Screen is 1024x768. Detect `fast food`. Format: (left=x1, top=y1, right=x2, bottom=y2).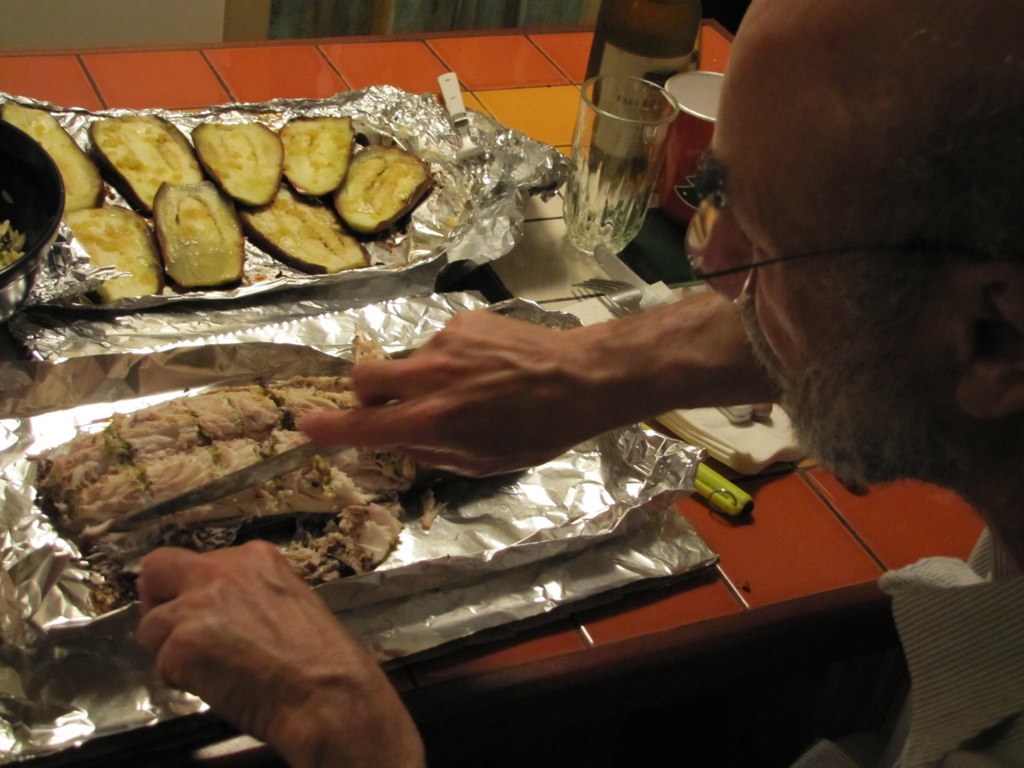
(left=332, top=146, right=433, bottom=237).
